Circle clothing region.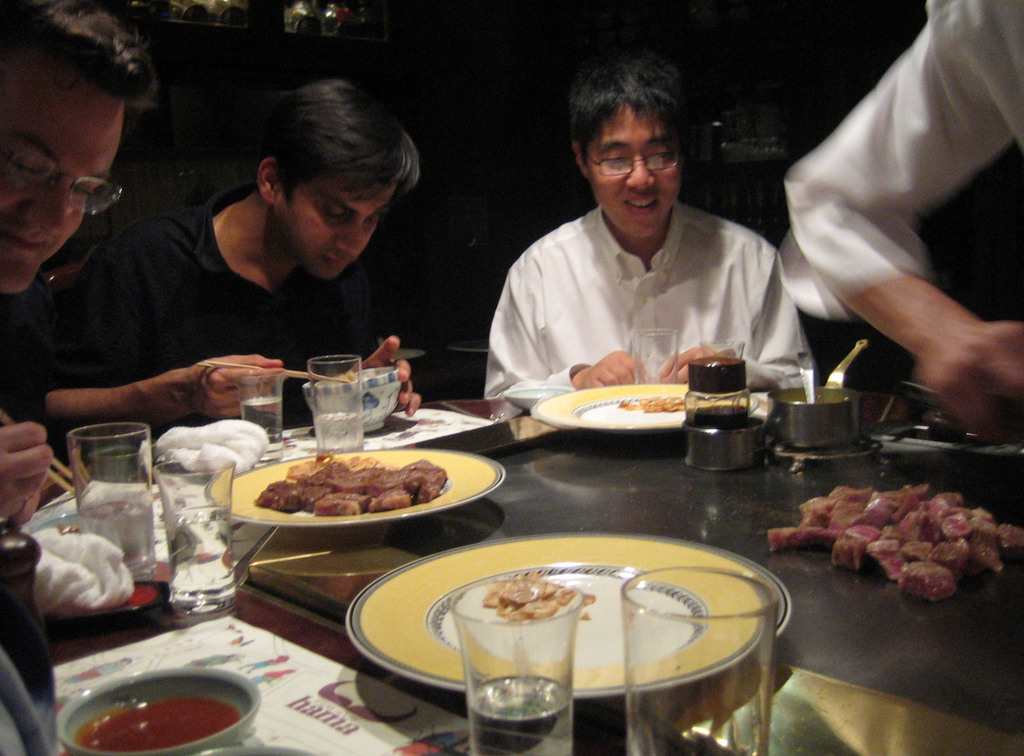
Region: Rect(769, 0, 1021, 332).
